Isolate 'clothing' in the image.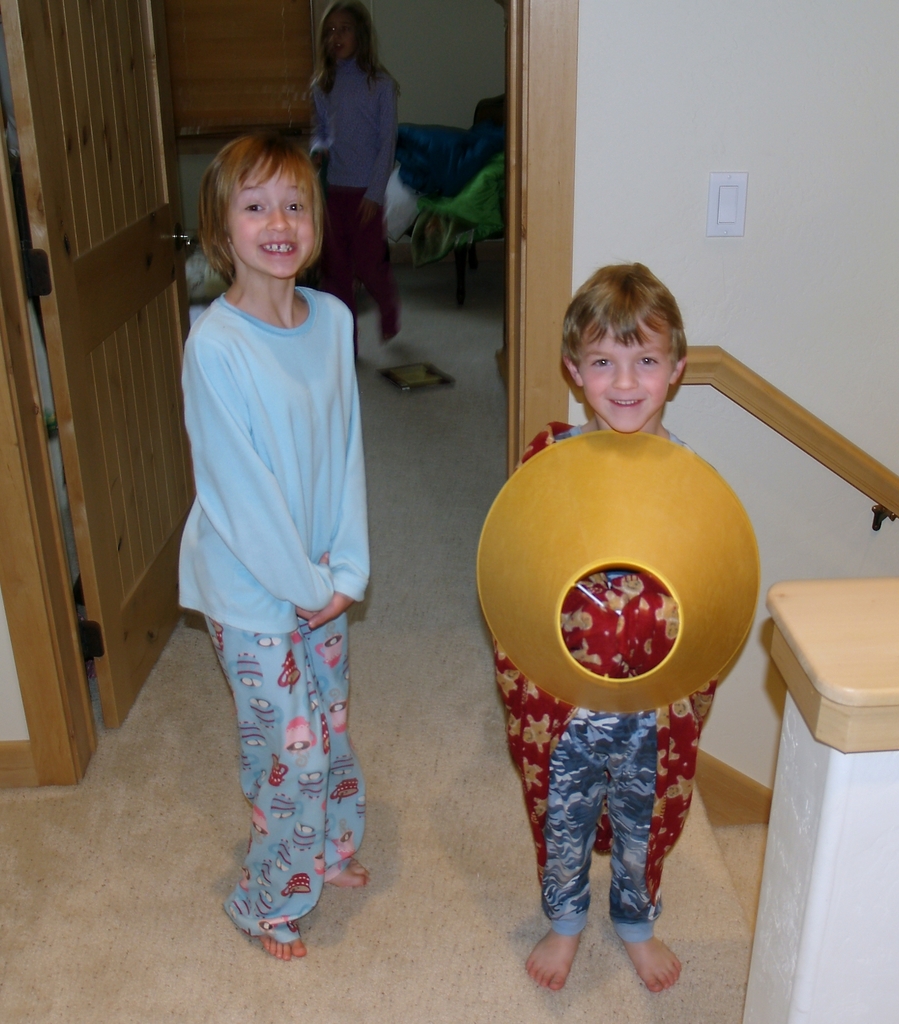
Isolated region: crop(491, 417, 722, 949).
